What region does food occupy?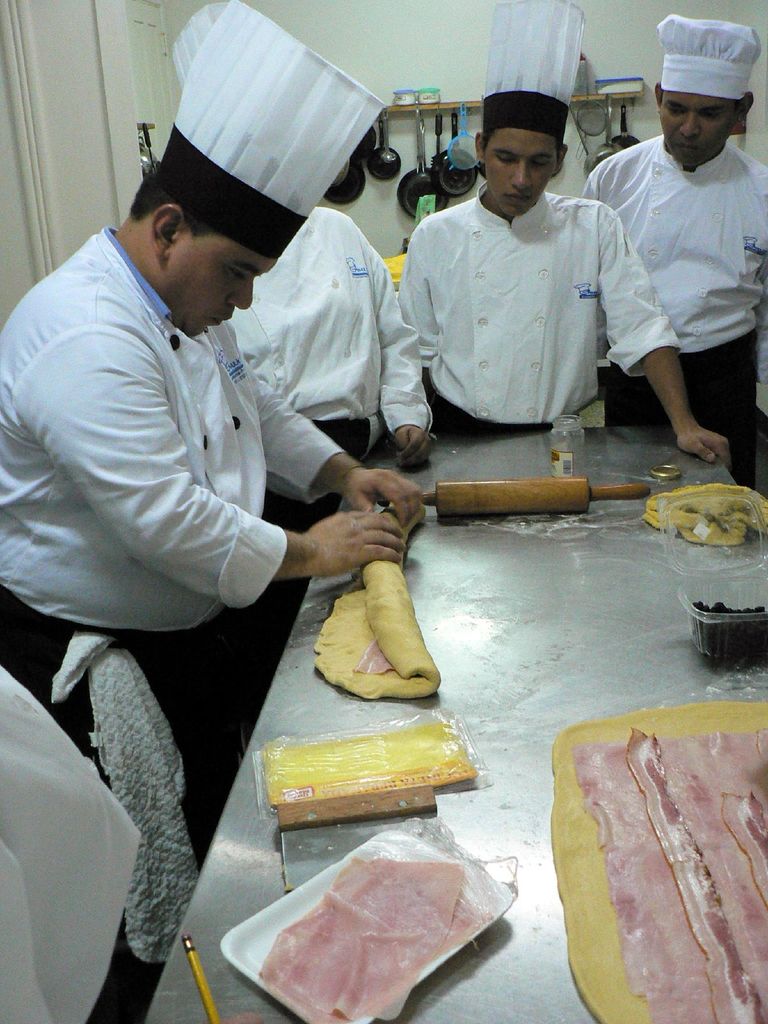
314 502 445 699.
